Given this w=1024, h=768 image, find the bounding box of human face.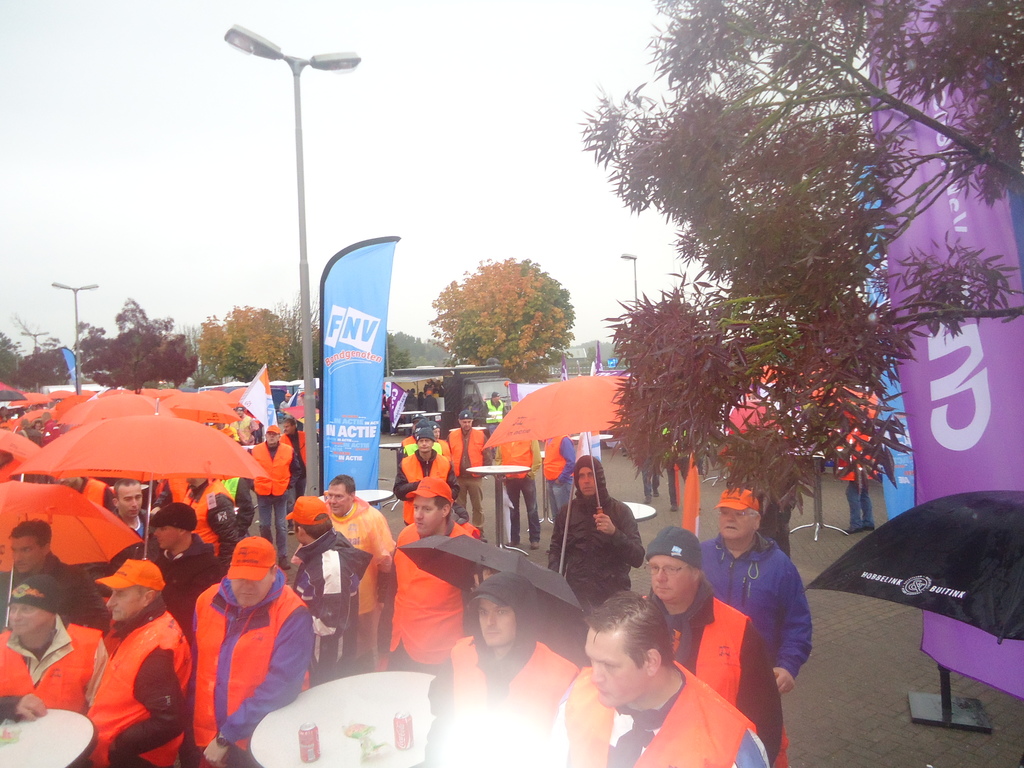
x1=586, y1=630, x2=644, y2=708.
